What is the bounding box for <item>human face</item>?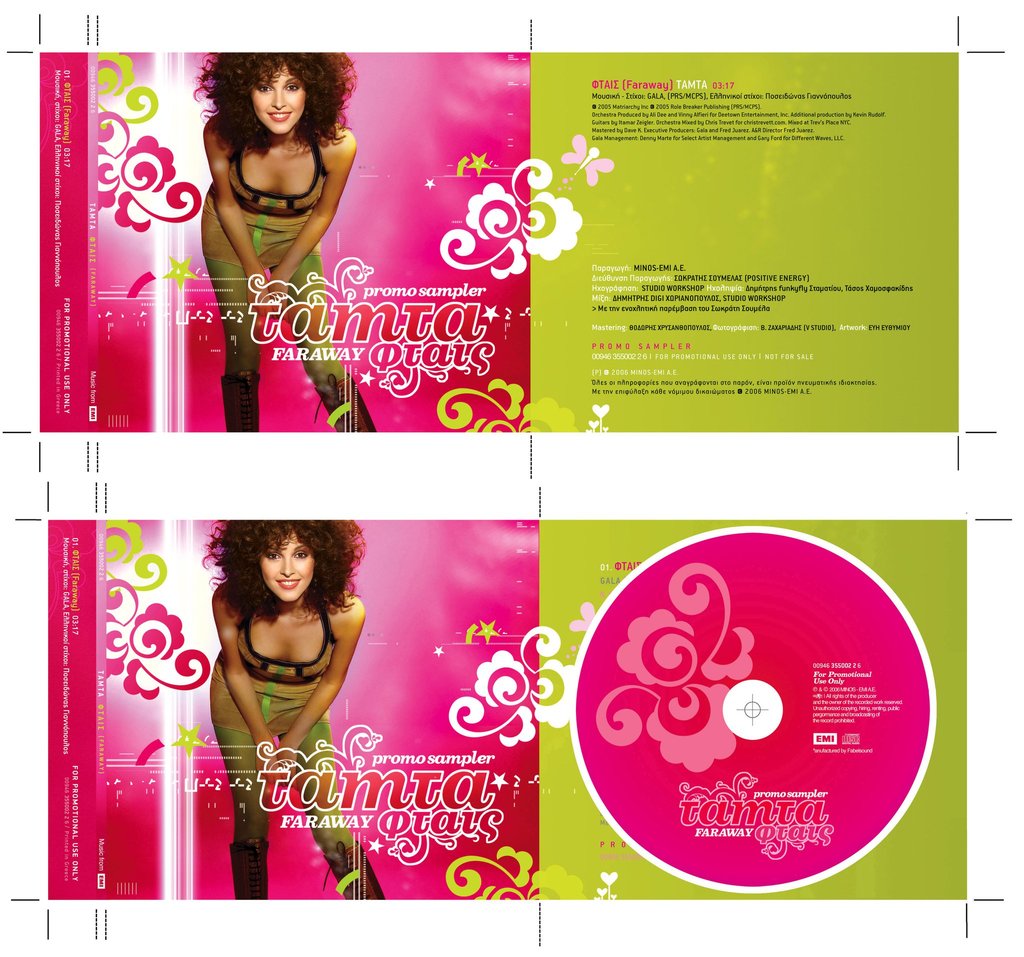
x1=255 y1=524 x2=317 y2=602.
